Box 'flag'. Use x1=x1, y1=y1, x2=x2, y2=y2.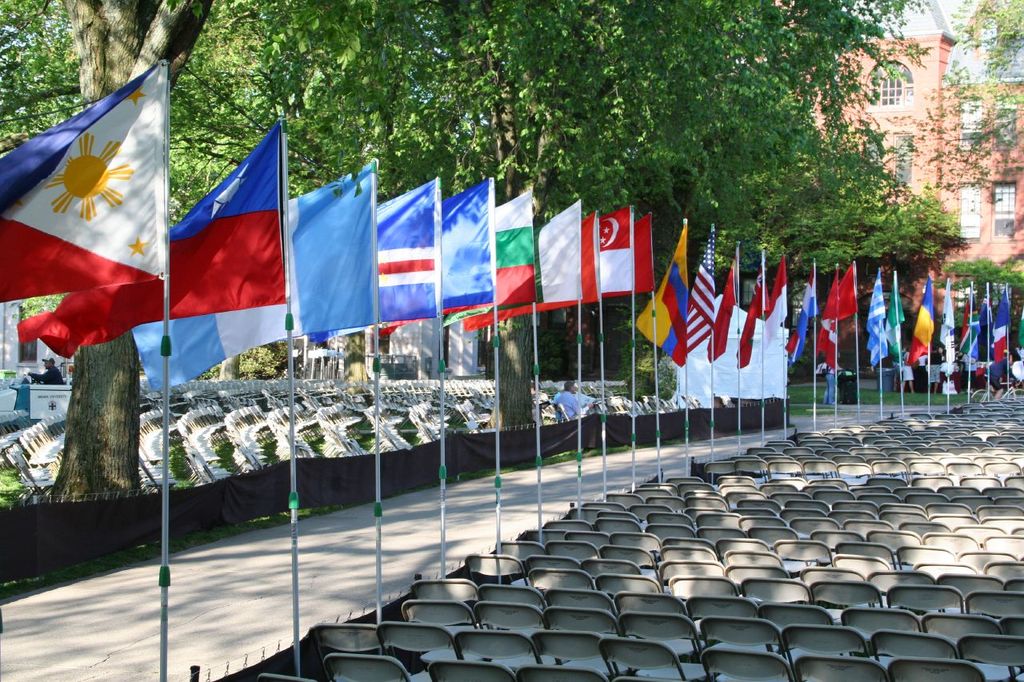
x1=431, y1=192, x2=530, y2=332.
